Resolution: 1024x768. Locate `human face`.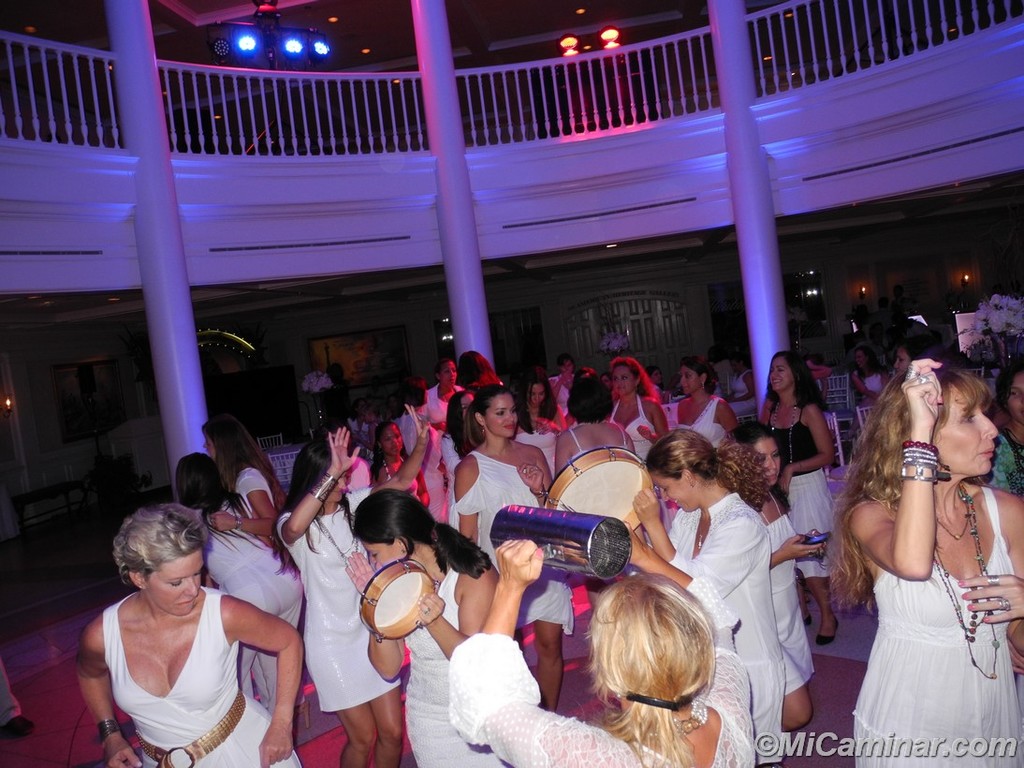
1005:373:1023:421.
